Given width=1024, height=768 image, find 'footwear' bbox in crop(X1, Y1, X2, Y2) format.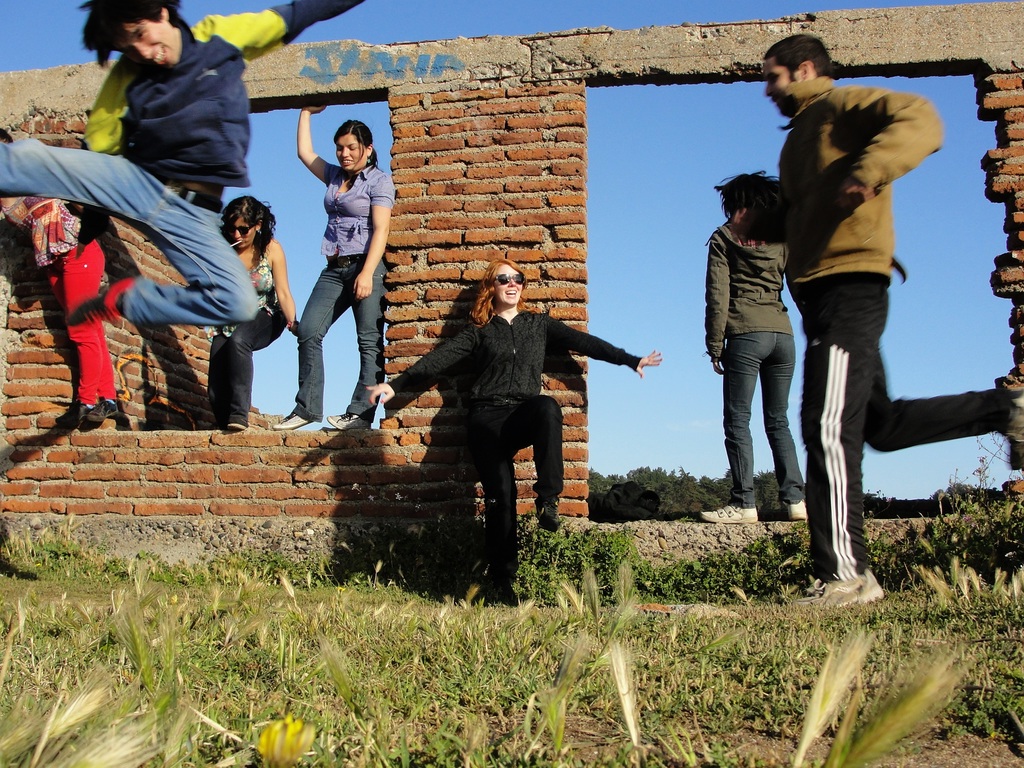
crop(86, 397, 123, 426).
